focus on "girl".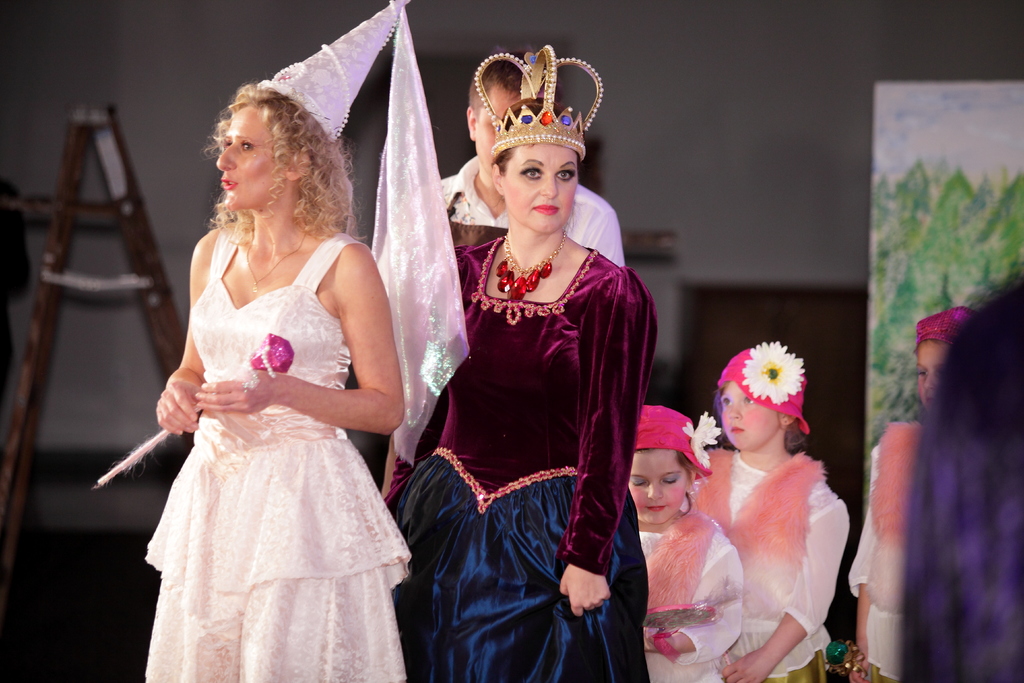
Focused at l=381, t=91, r=659, b=682.
